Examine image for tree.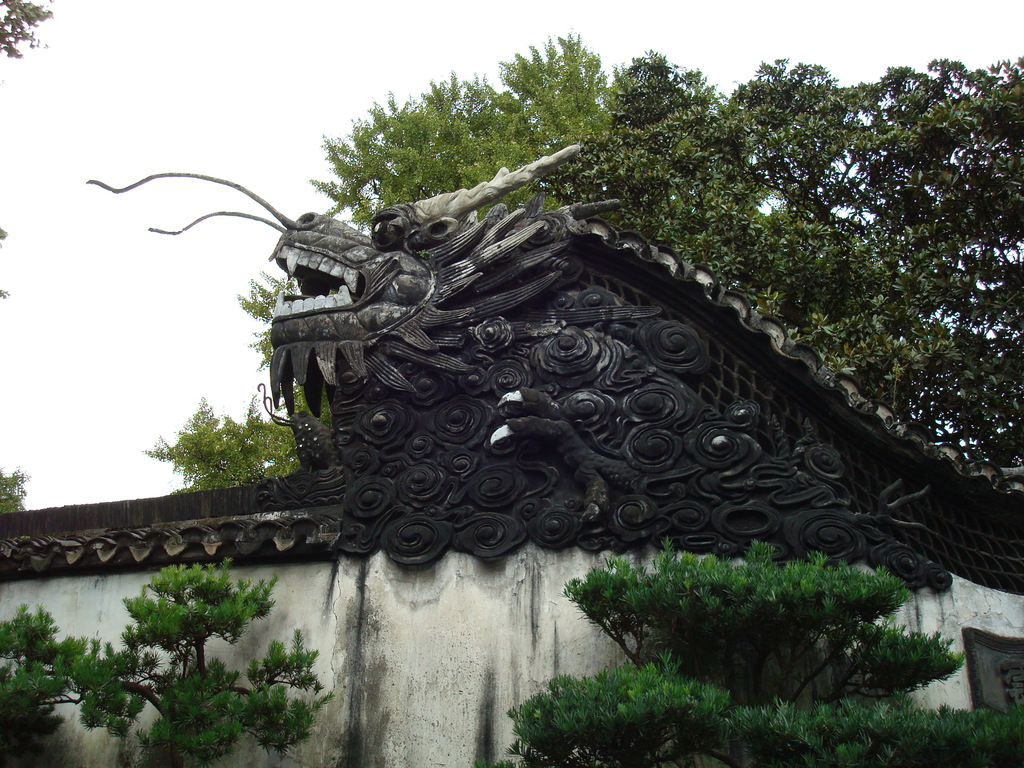
Examination result: box=[0, 463, 35, 511].
